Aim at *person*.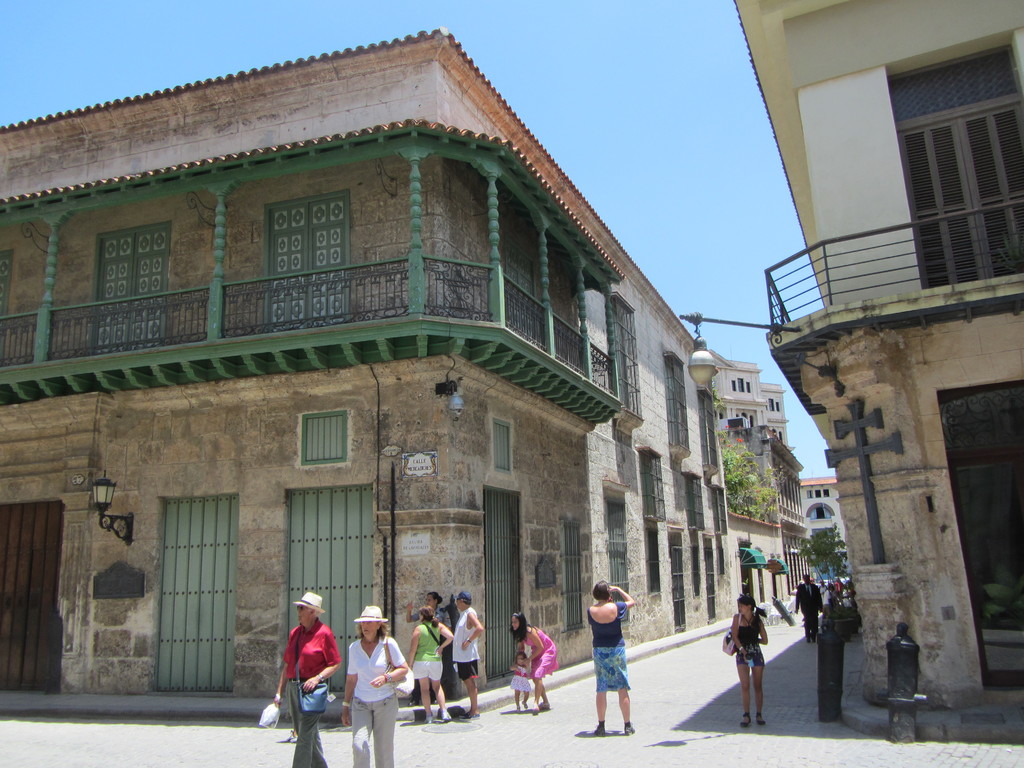
Aimed at [left=404, top=605, right=456, bottom=719].
